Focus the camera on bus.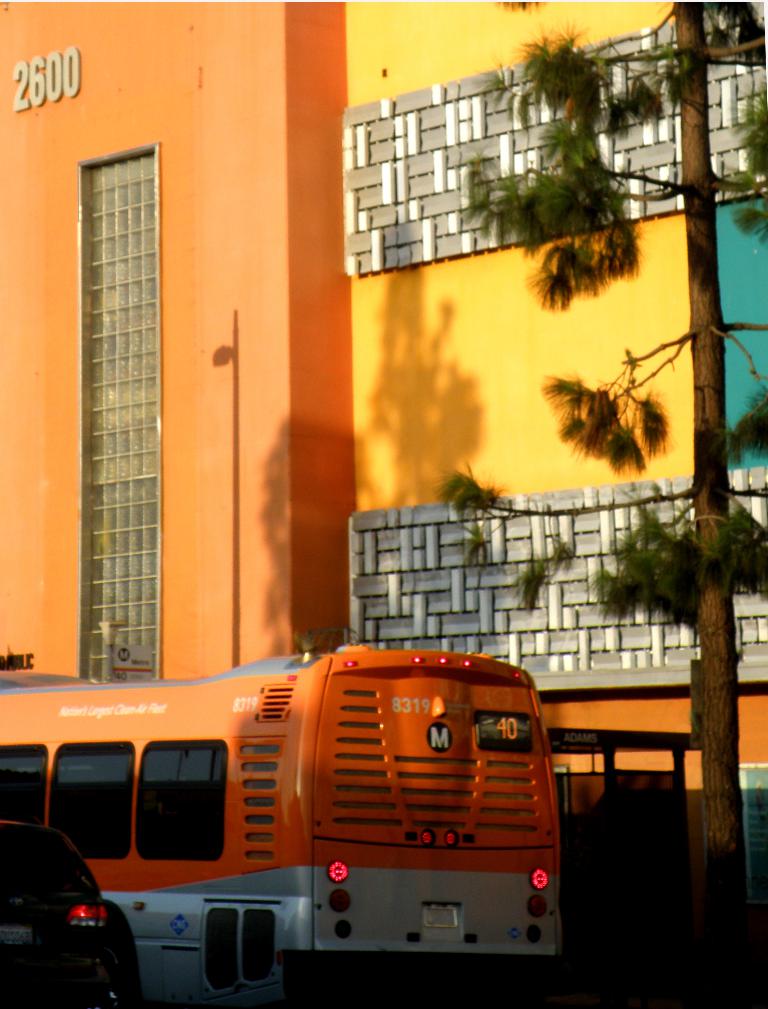
Focus region: region(0, 628, 566, 1008).
